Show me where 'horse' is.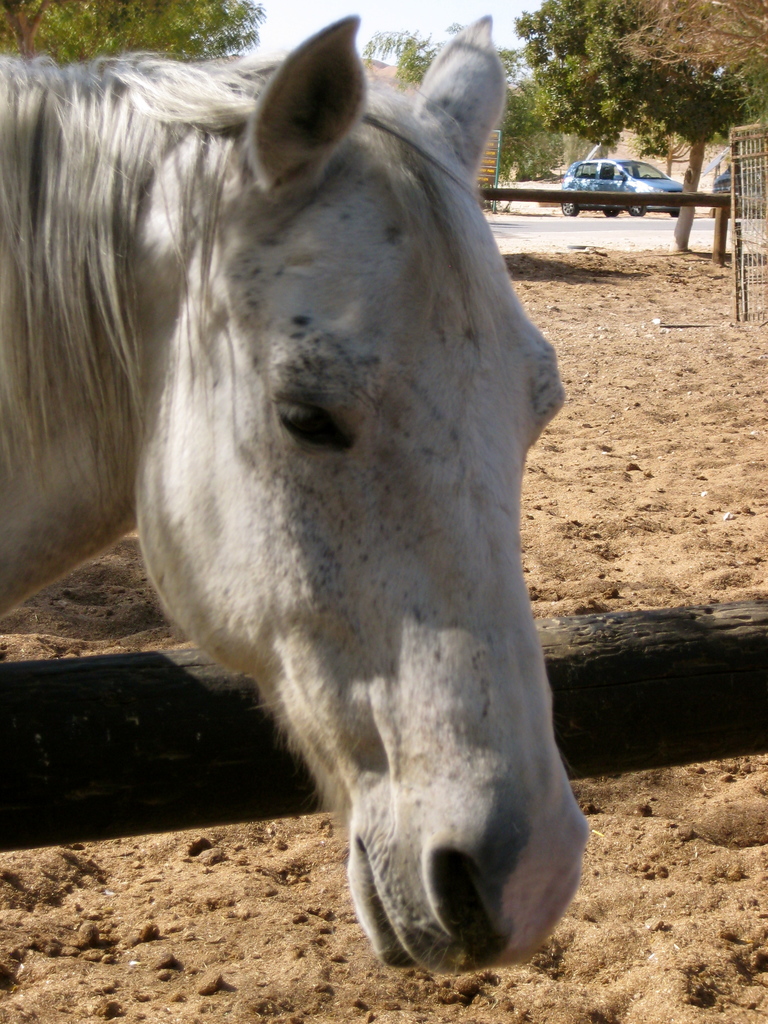
'horse' is at 0/13/591/974.
